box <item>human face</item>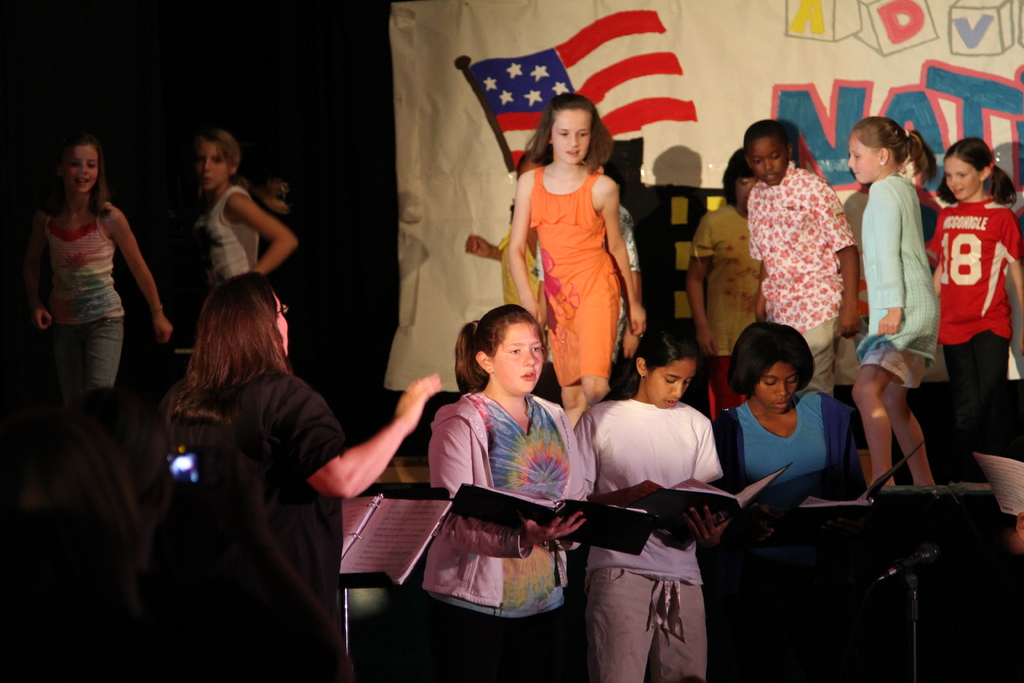
{"left": 551, "top": 111, "right": 593, "bottom": 162}
